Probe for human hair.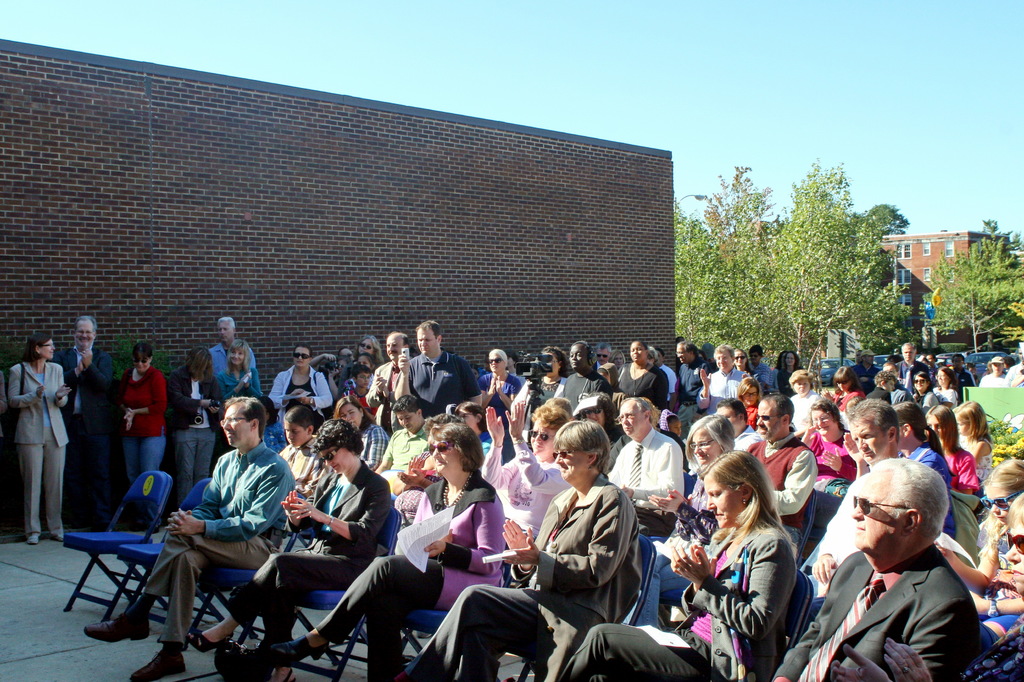
Probe result: <region>751, 345, 762, 354</region>.
